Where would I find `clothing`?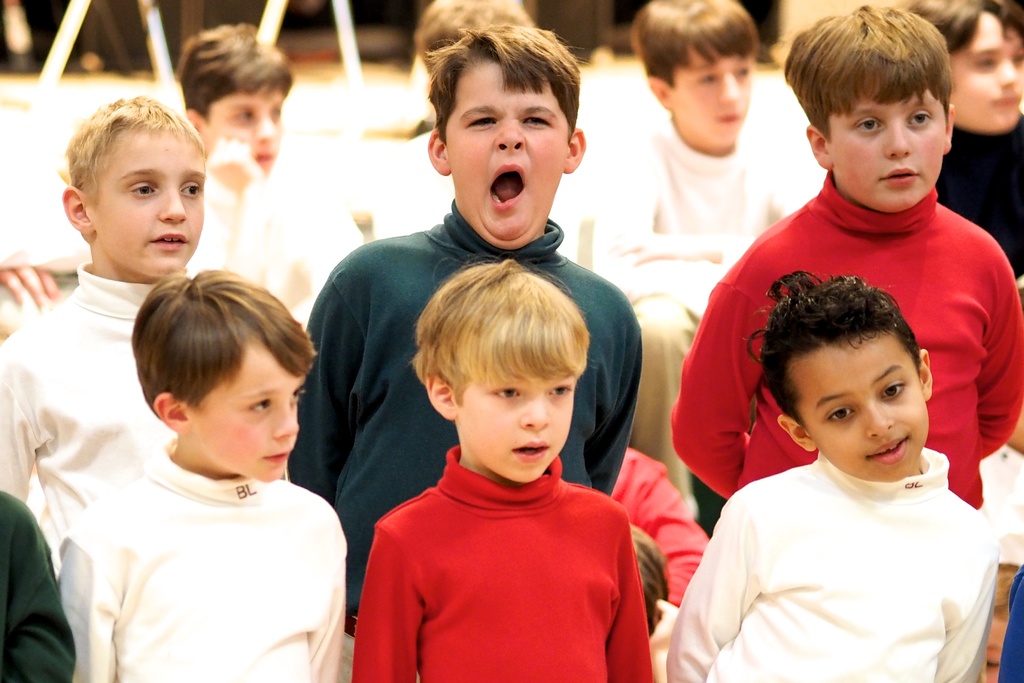
At box(177, 150, 363, 340).
